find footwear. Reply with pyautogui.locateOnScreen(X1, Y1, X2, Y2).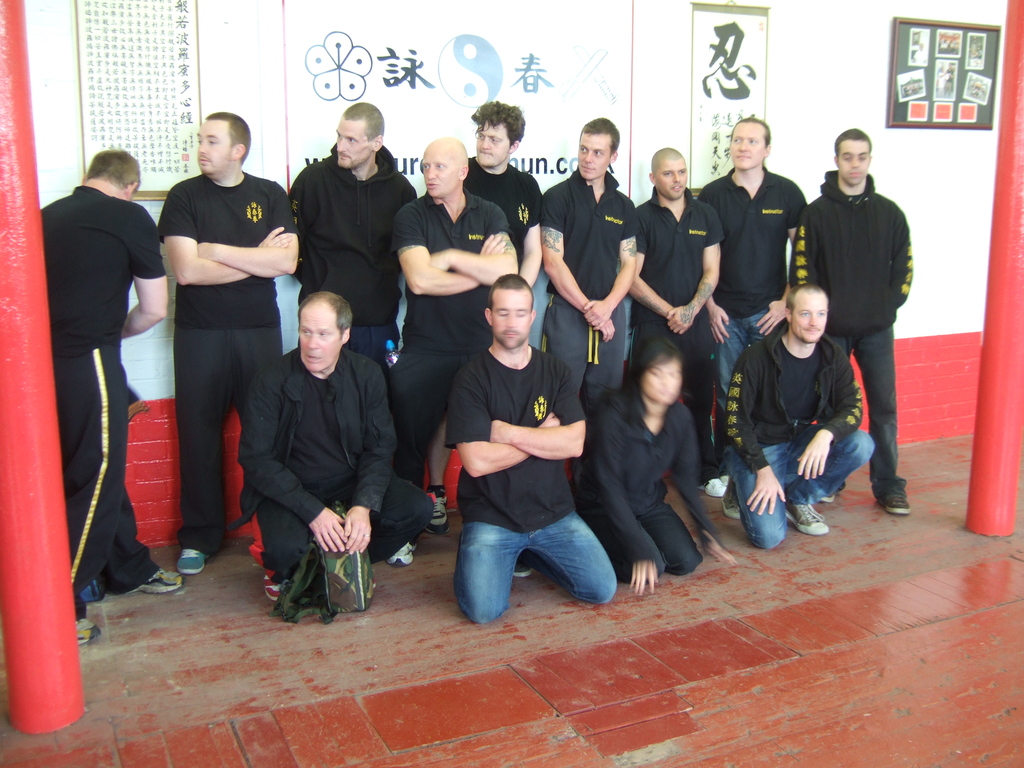
pyautogui.locateOnScreen(724, 472, 730, 486).
